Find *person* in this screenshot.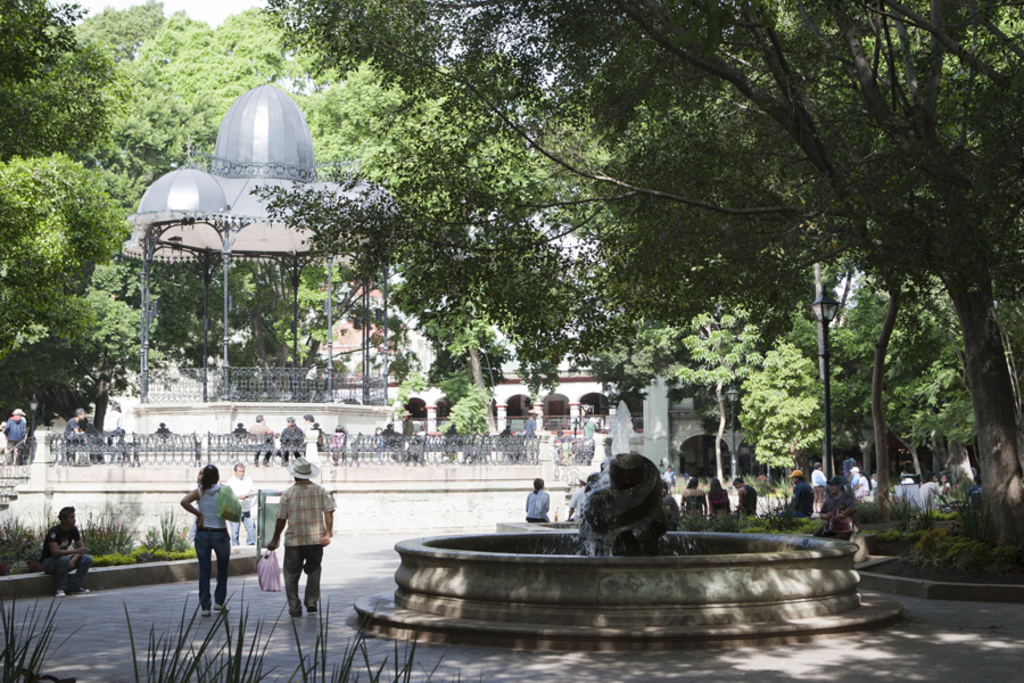
The bounding box for *person* is l=0, t=405, r=31, b=469.
